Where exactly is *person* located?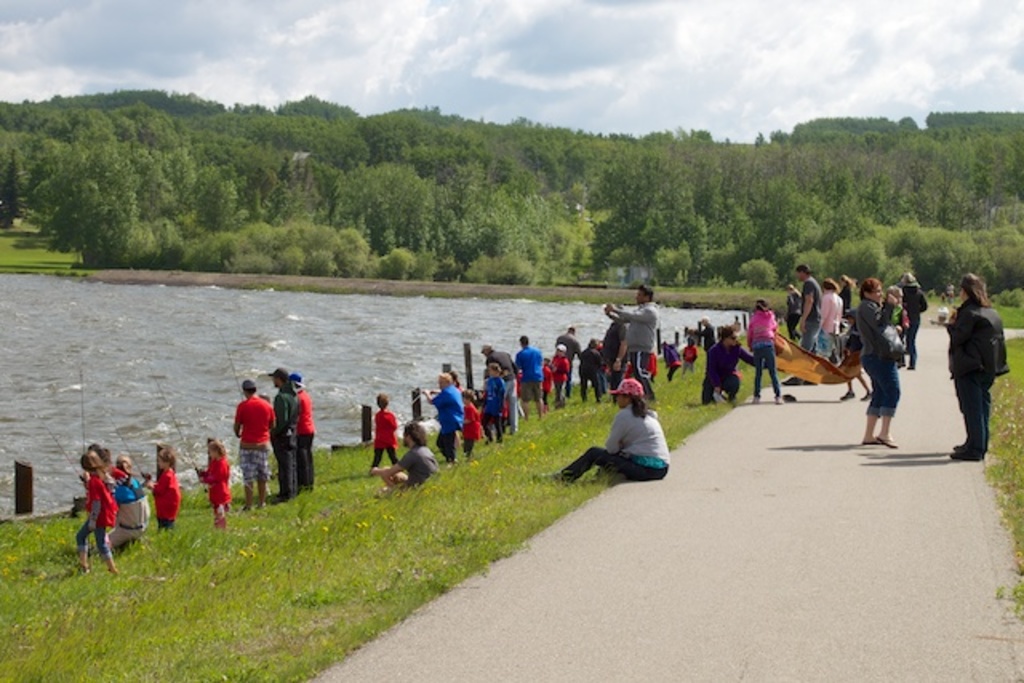
Its bounding box is locate(946, 275, 1014, 459).
